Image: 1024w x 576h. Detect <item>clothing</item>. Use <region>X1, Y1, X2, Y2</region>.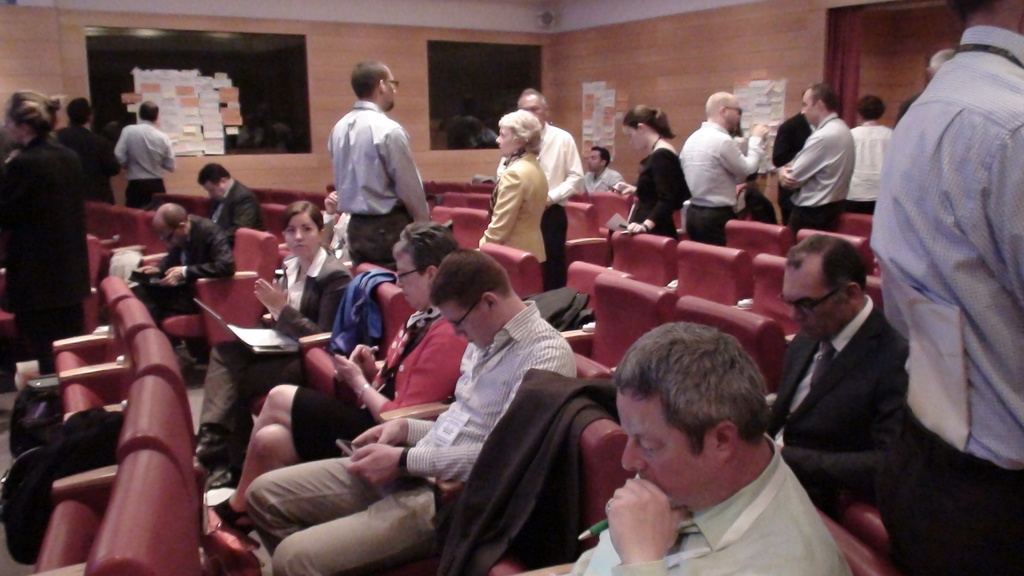
<region>153, 217, 232, 323</region>.
